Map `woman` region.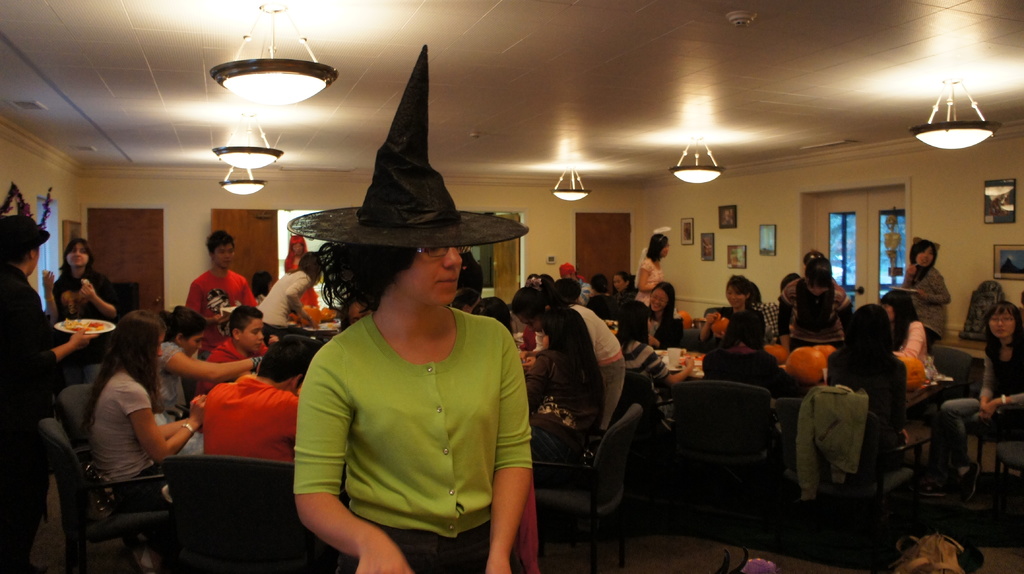
Mapped to (left=942, top=298, right=1023, bottom=443).
